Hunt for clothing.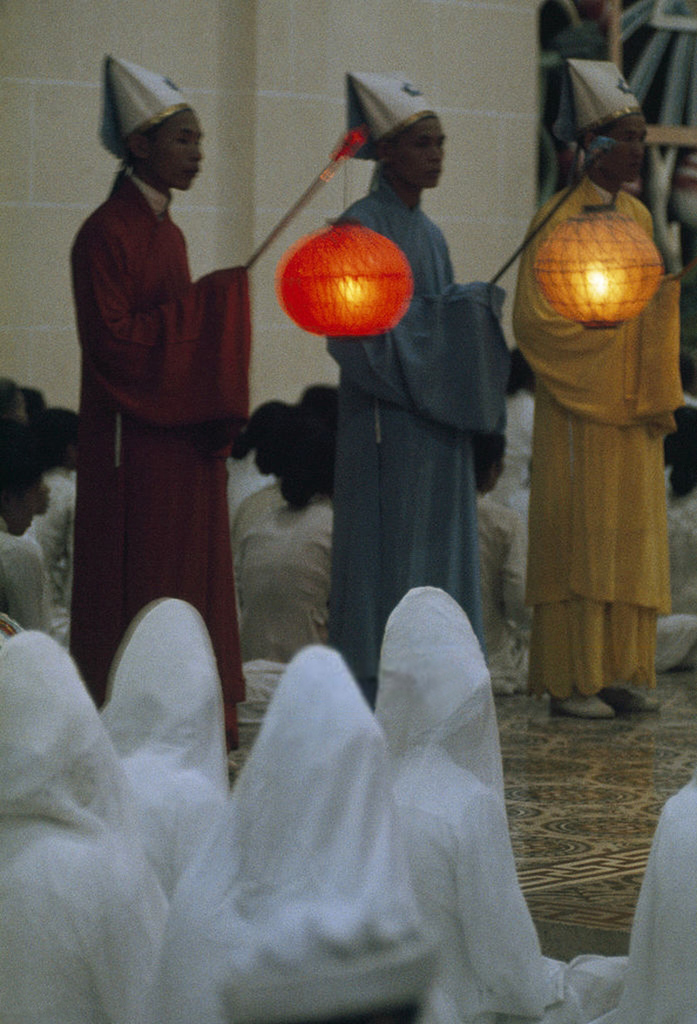
Hunted down at 33, 470, 73, 563.
